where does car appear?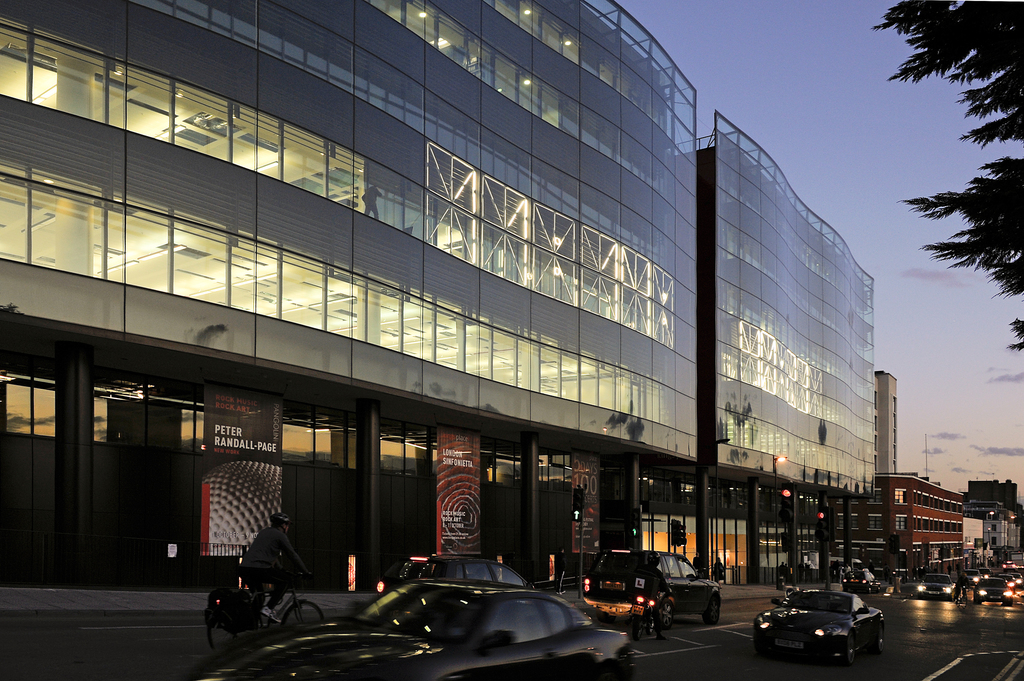
Appears at [1004,561,1016,569].
